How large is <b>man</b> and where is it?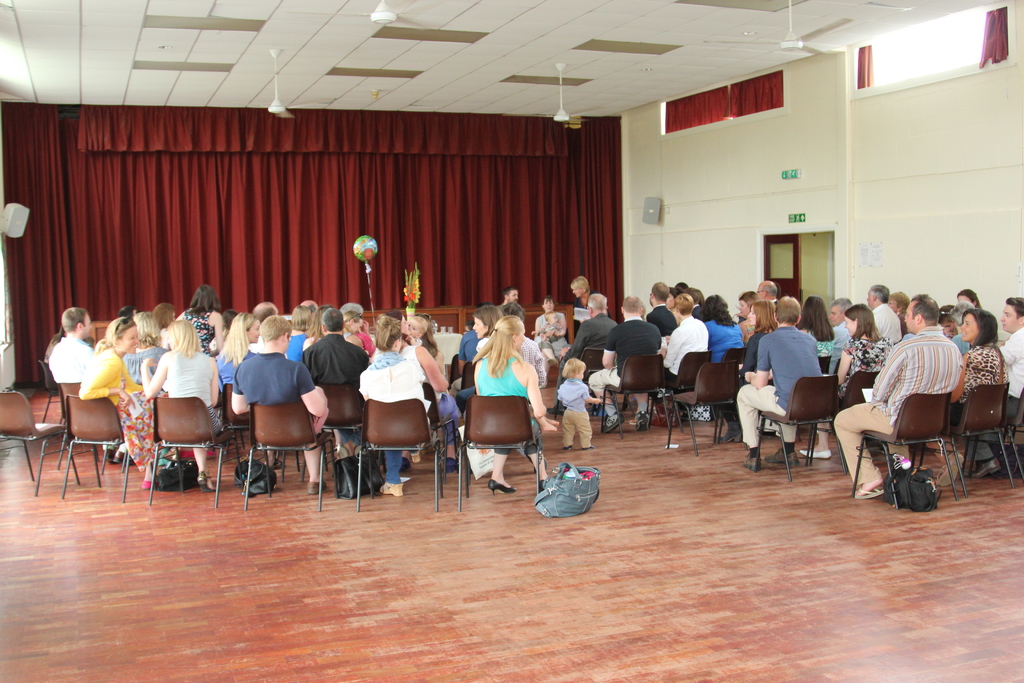
Bounding box: 48,308,97,379.
